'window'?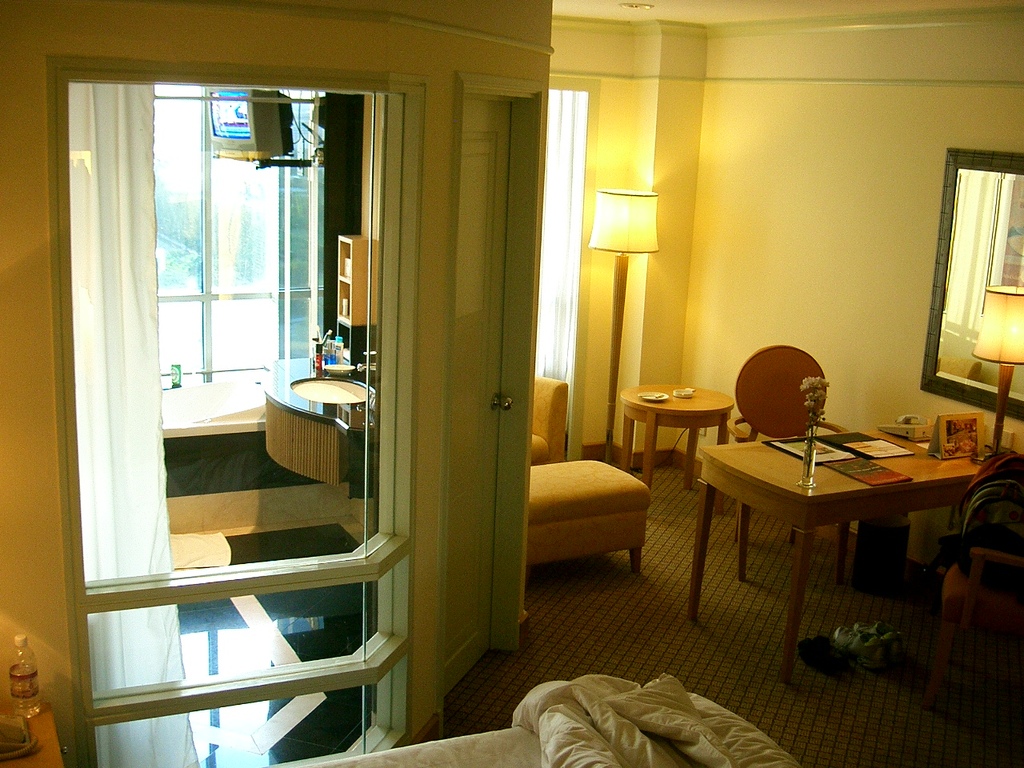
region(155, 86, 322, 387)
